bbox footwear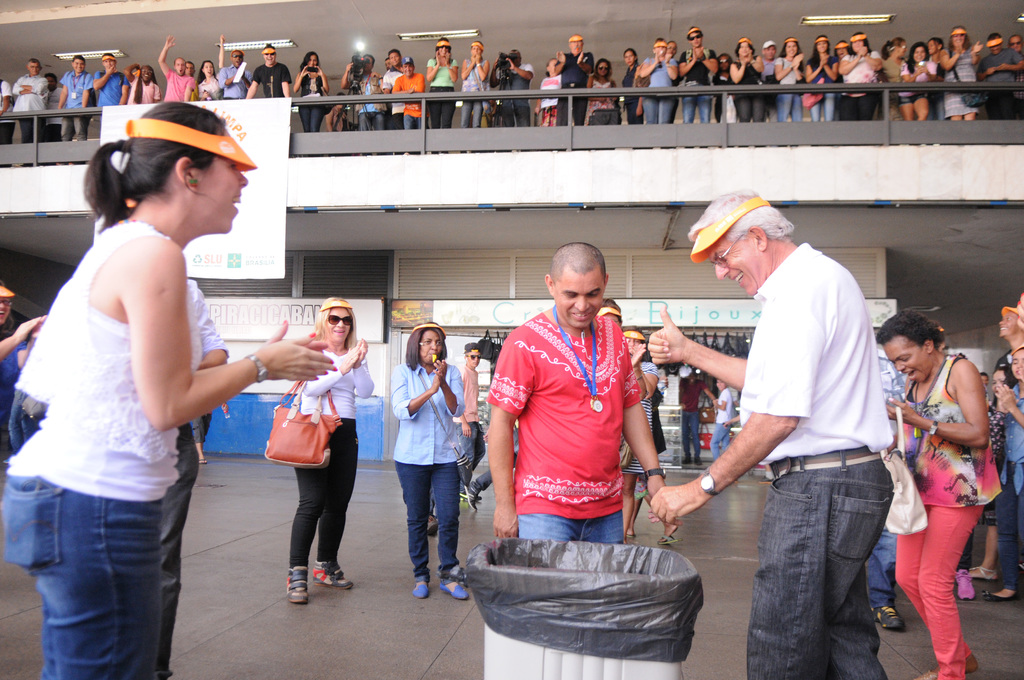
bbox=[314, 560, 355, 592]
